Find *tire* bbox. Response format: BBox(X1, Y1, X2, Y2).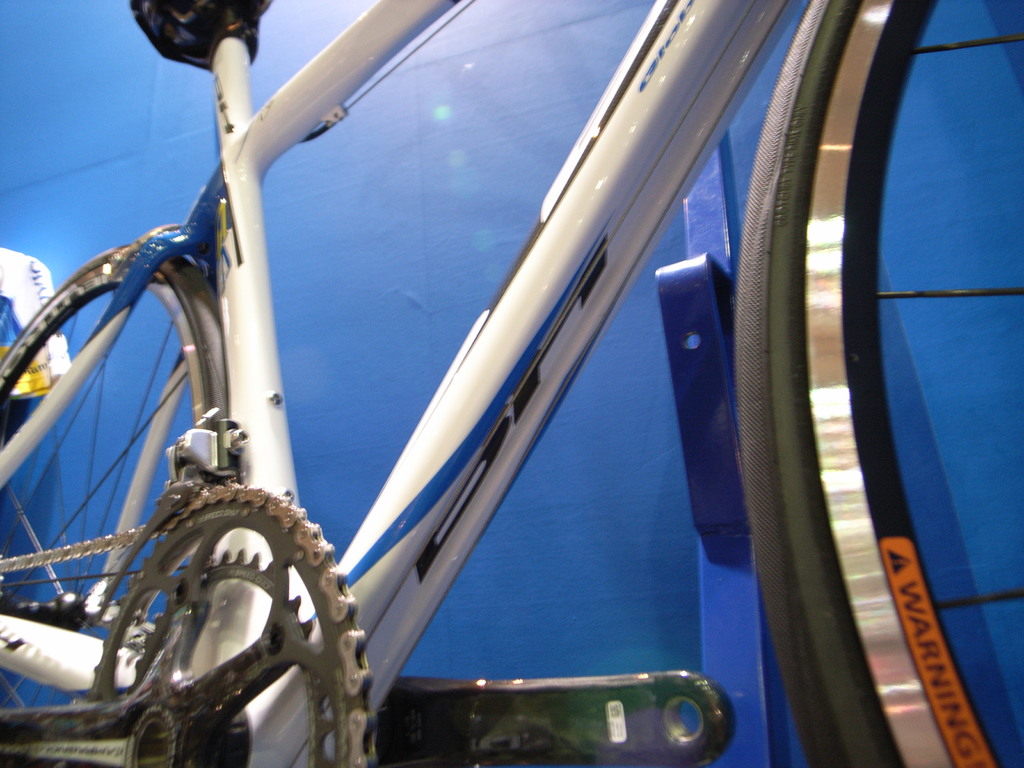
BBox(733, 0, 1023, 767).
